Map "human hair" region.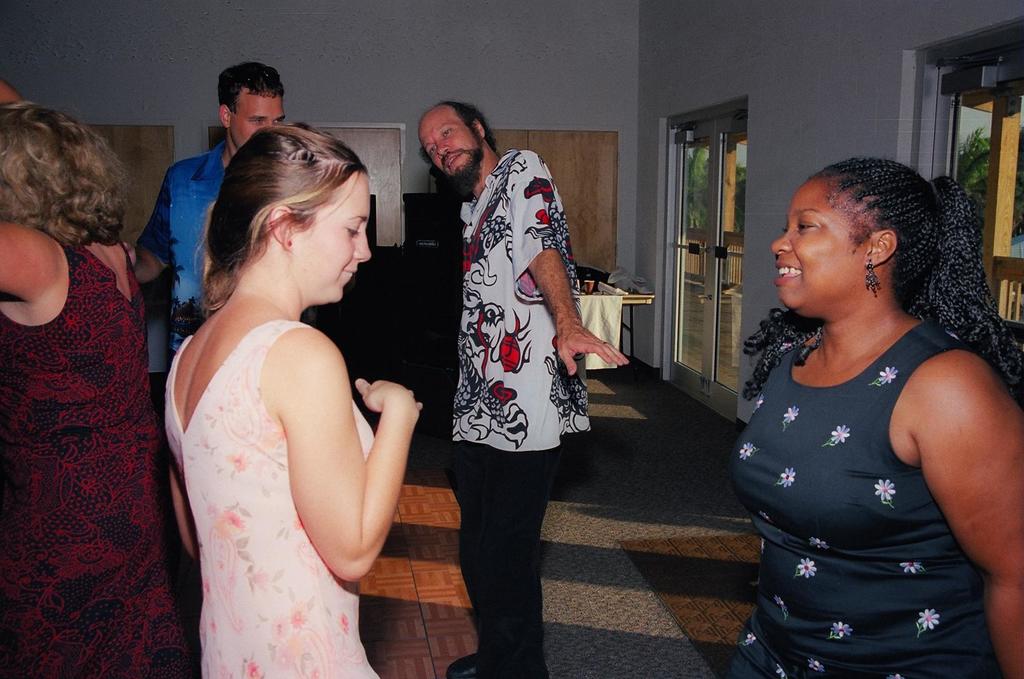
Mapped to (730,158,1023,400).
